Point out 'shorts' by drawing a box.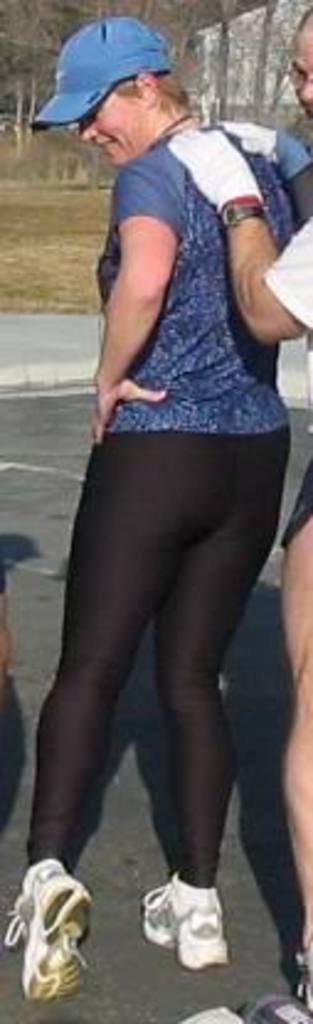
select_region(264, 458, 311, 549).
